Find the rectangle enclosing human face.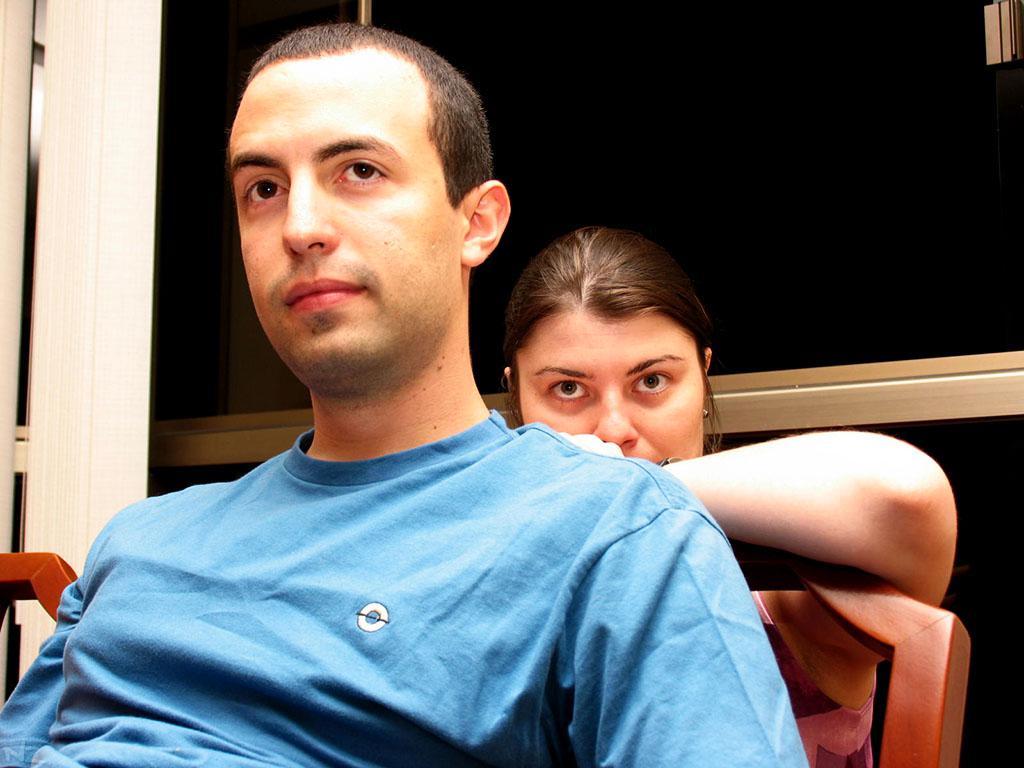
(x1=228, y1=50, x2=464, y2=368).
